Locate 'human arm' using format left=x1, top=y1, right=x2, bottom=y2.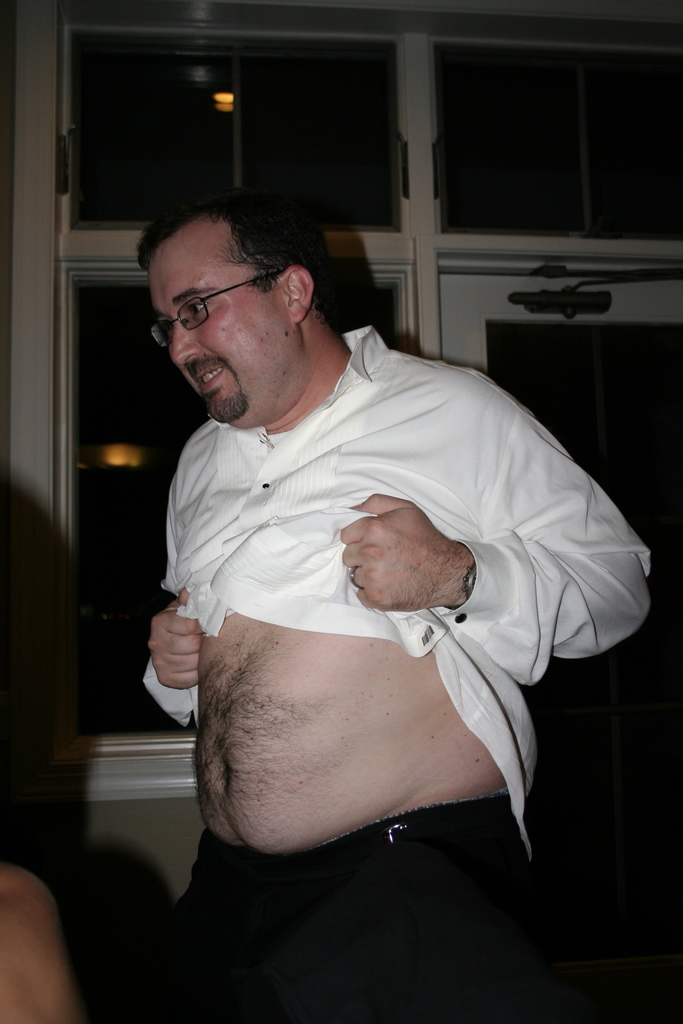
left=138, top=580, right=214, bottom=732.
